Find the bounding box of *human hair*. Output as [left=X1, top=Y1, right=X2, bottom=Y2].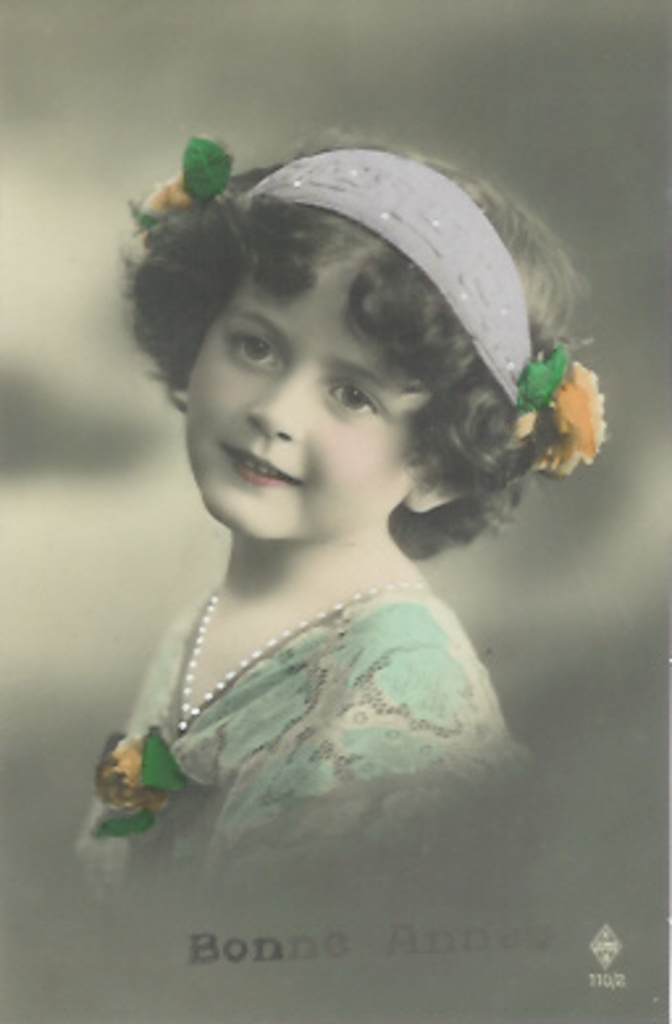
[left=121, top=131, right=520, bottom=551].
